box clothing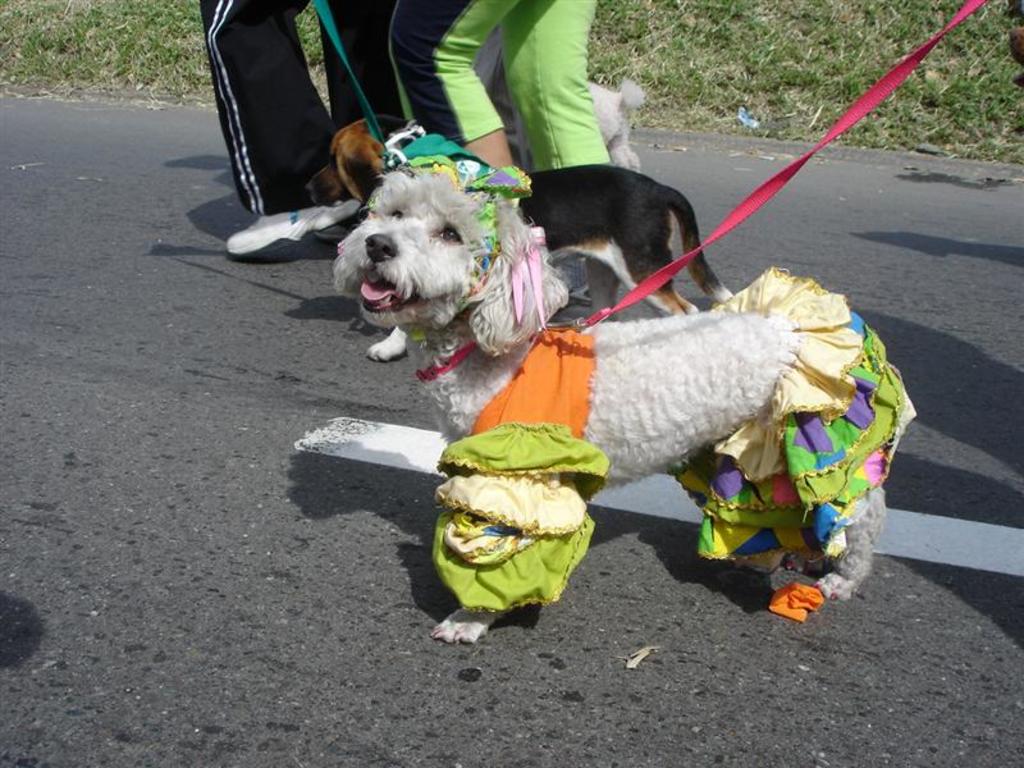
197:0:448:227
